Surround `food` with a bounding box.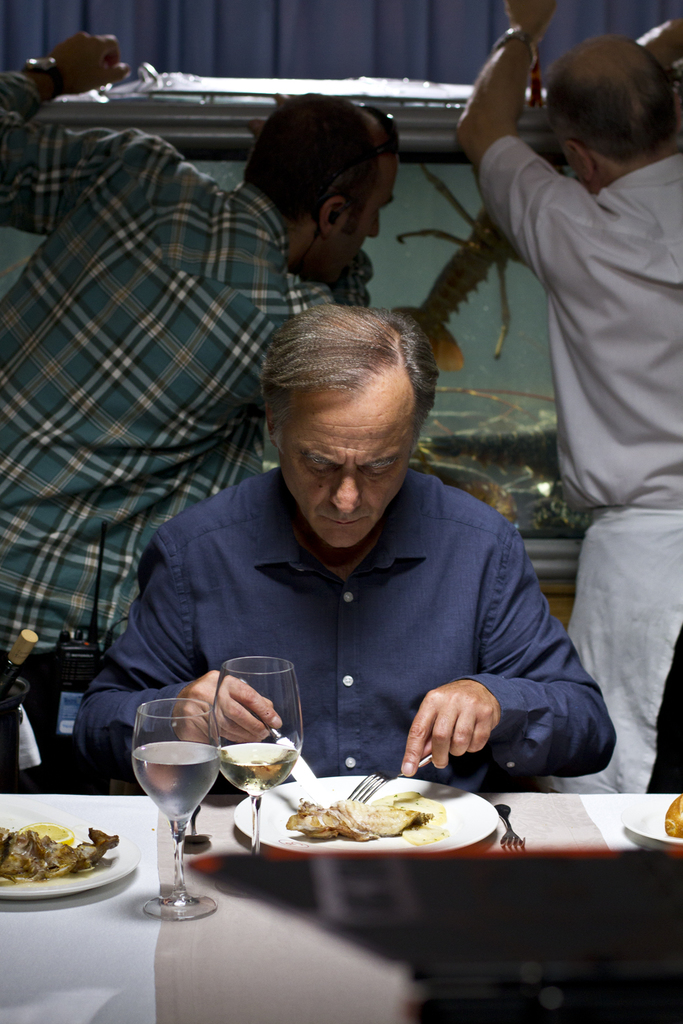
(284, 786, 438, 842).
